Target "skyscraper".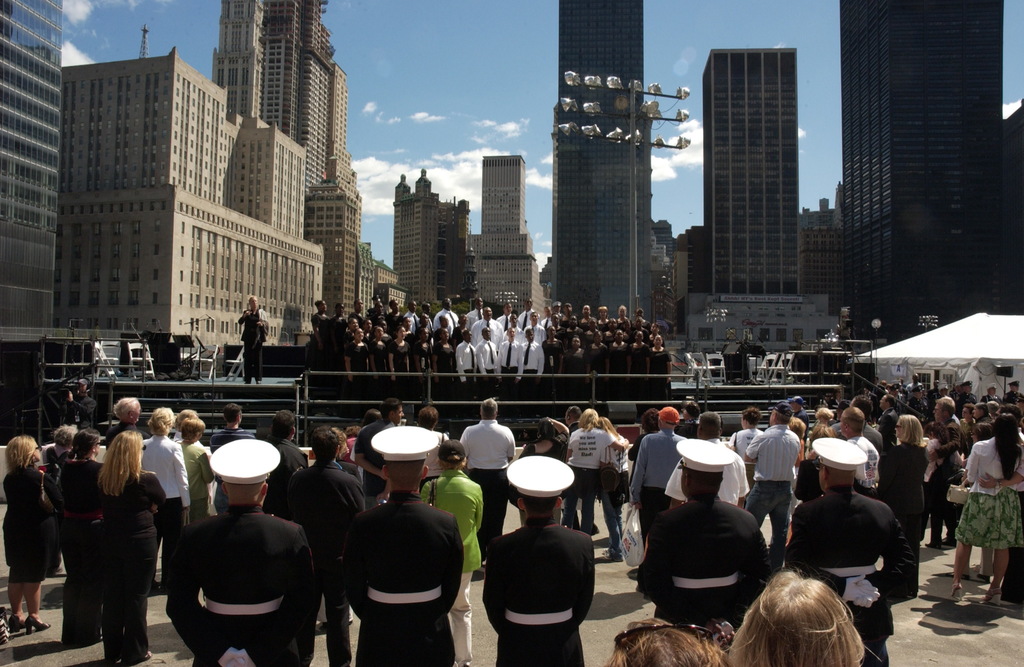
Target region: bbox=(0, 1, 91, 345).
